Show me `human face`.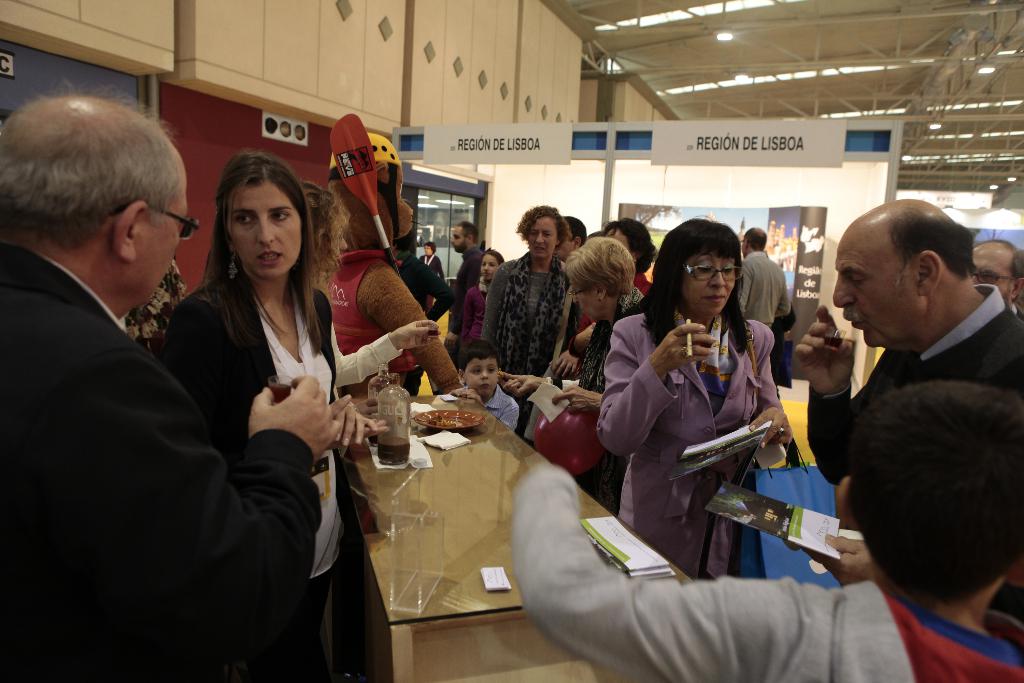
`human face` is here: 136/168/186/308.
